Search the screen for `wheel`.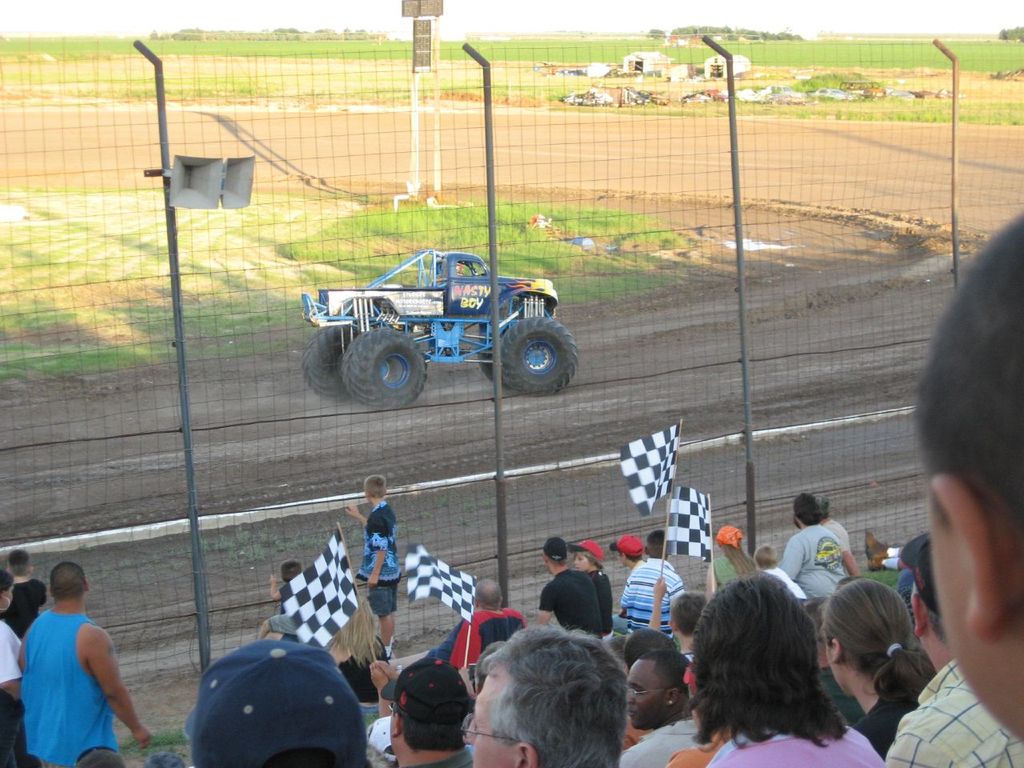
Found at {"left": 494, "top": 311, "right": 572, "bottom": 401}.
